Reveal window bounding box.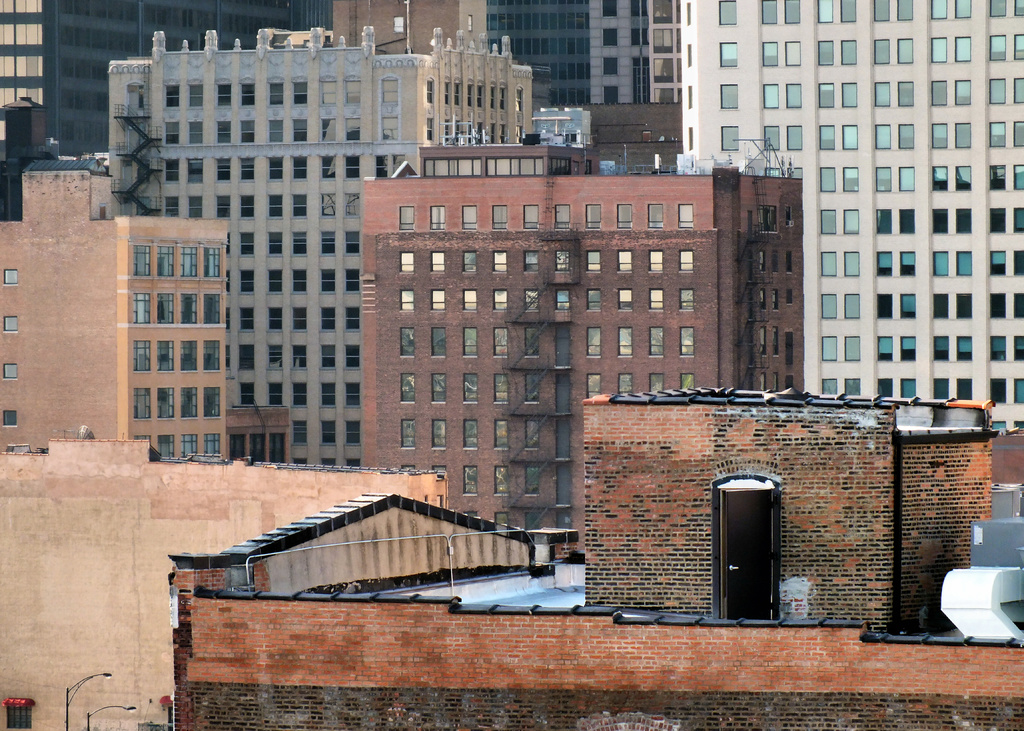
Revealed: [left=492, top=325, right=508, bottom=360].
